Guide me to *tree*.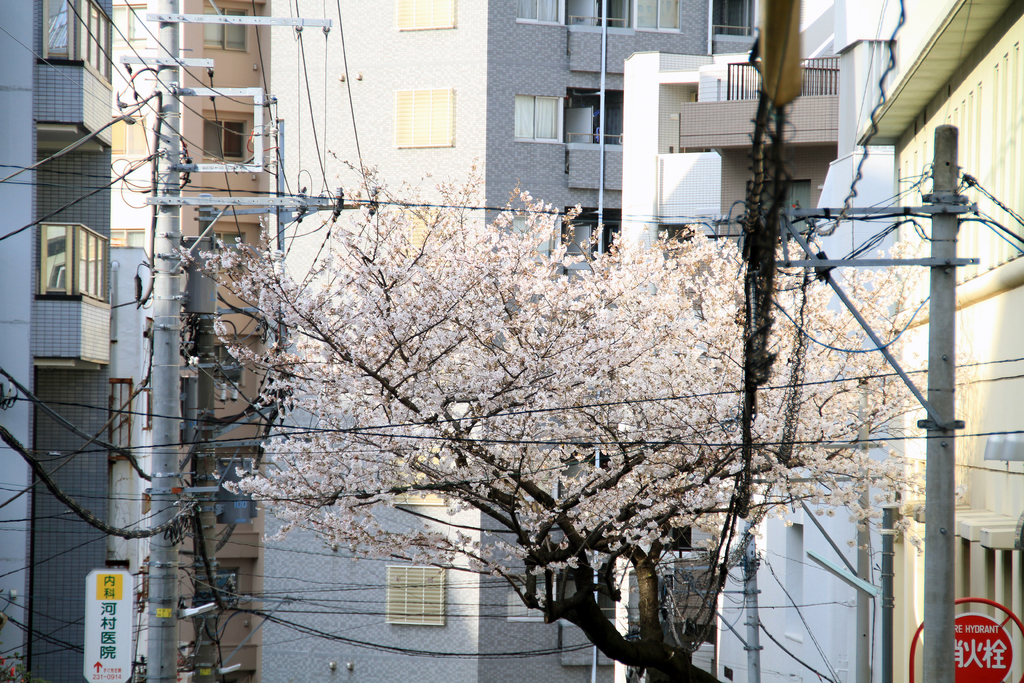
Guidance: region(168, 145, 968, 682).
